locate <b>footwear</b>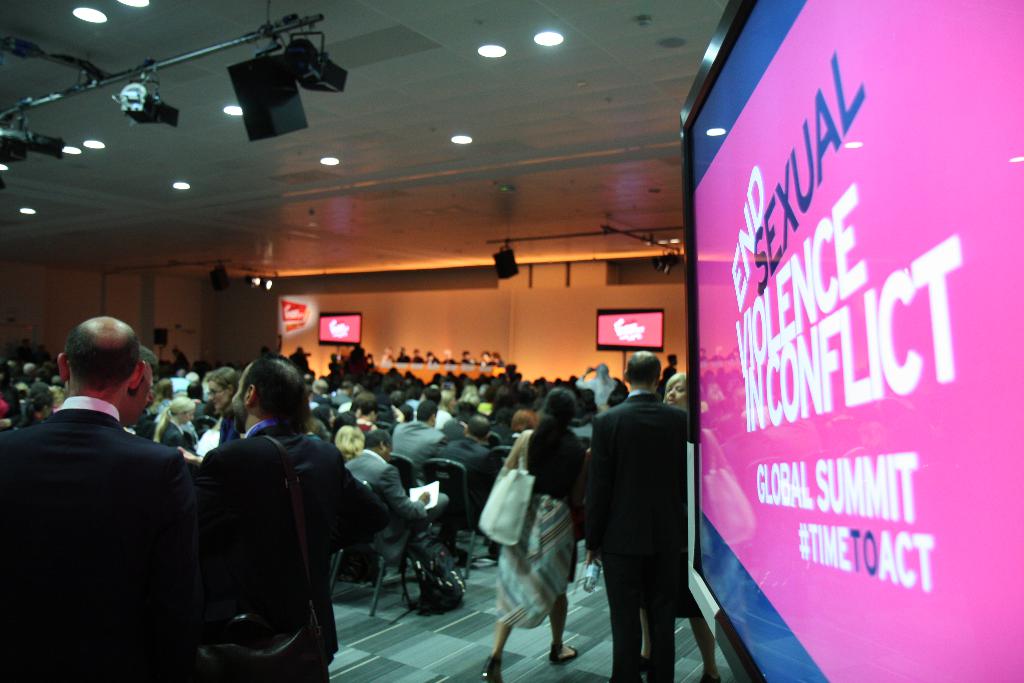
[left=696, top=666, right=719, bottom=682]
